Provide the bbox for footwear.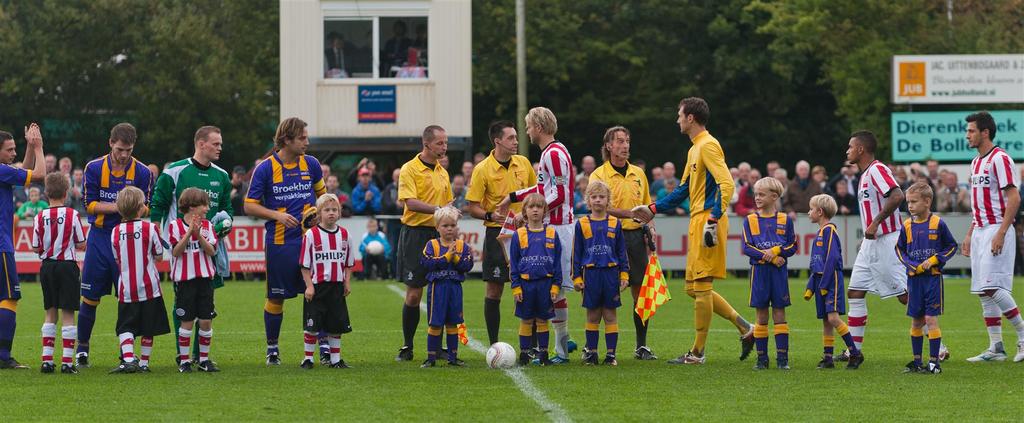
l=967, t=351, r=1010, b=363.
